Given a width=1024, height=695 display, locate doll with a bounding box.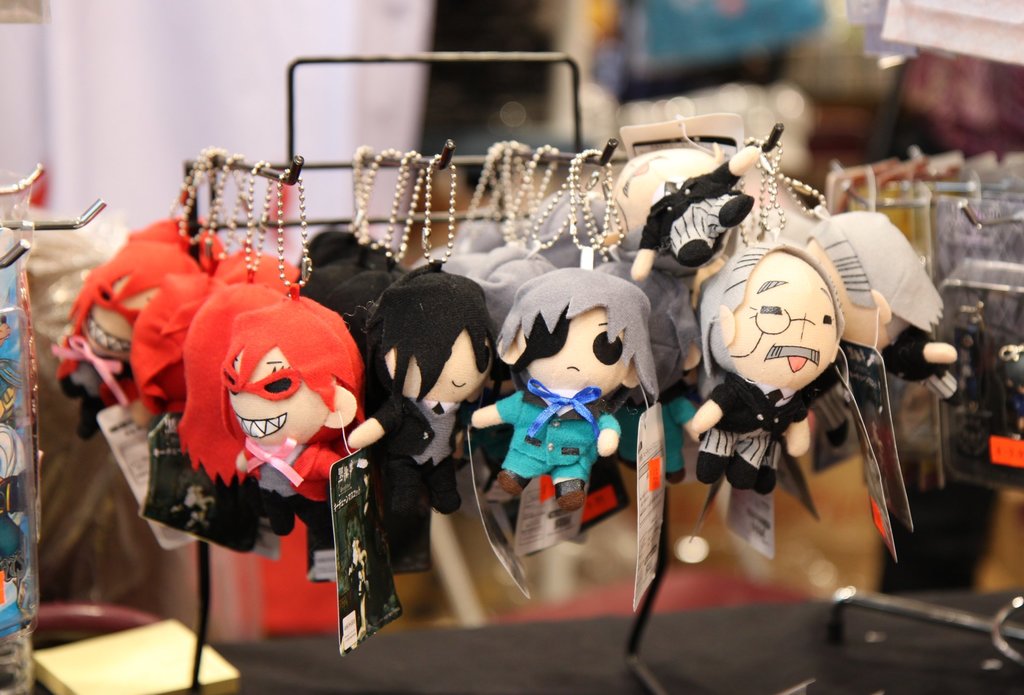
Located: select_region(710, 254, 847, 535).
